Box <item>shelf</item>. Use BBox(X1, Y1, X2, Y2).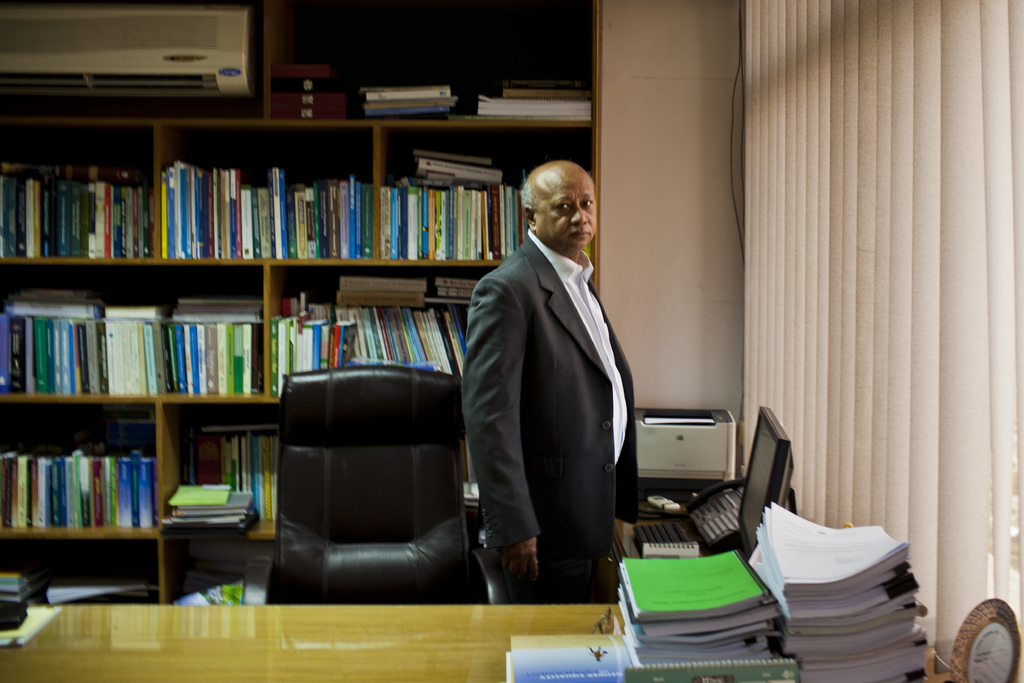
BBox(0, 260, 284, 401).
